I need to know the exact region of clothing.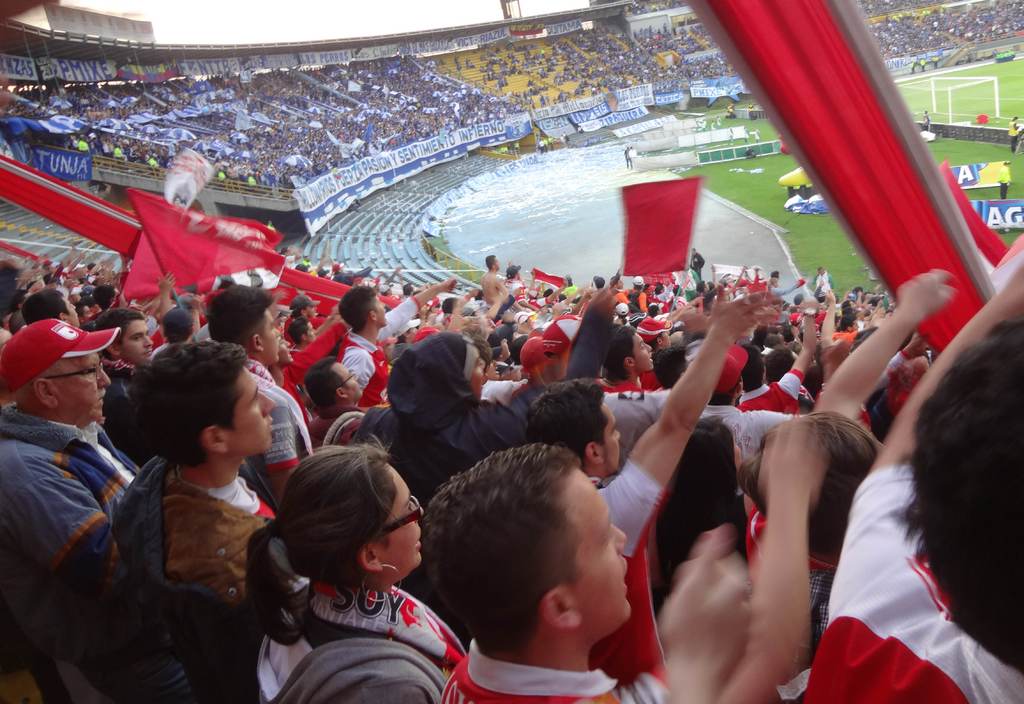
Region: crop(337, 379, 531, 499).
